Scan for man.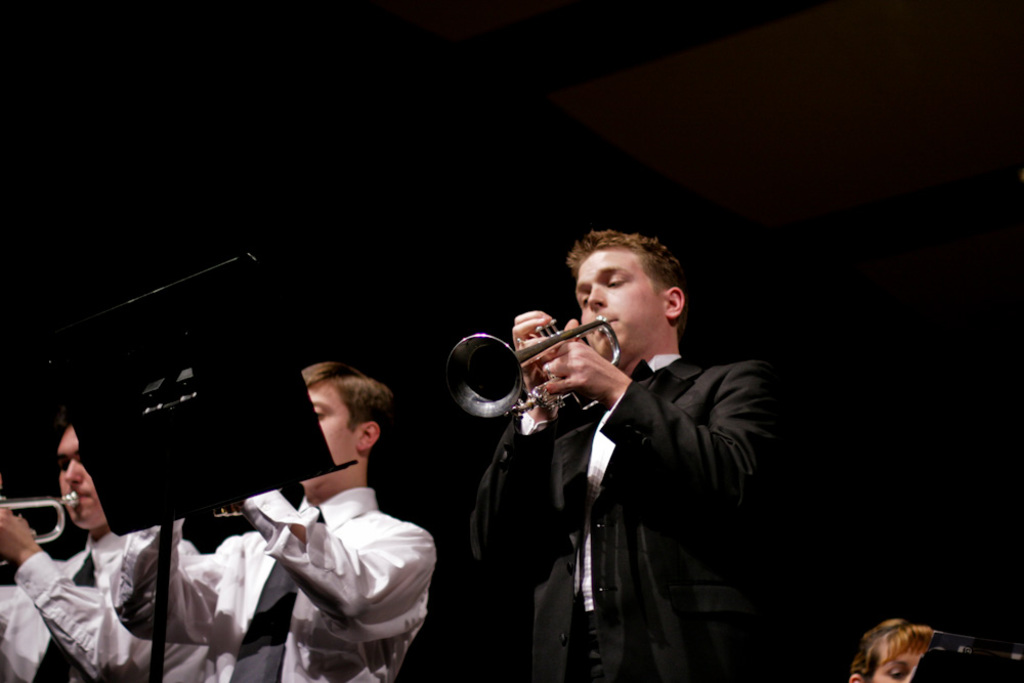
Scan result: detection(453, 231, 770, 682).
